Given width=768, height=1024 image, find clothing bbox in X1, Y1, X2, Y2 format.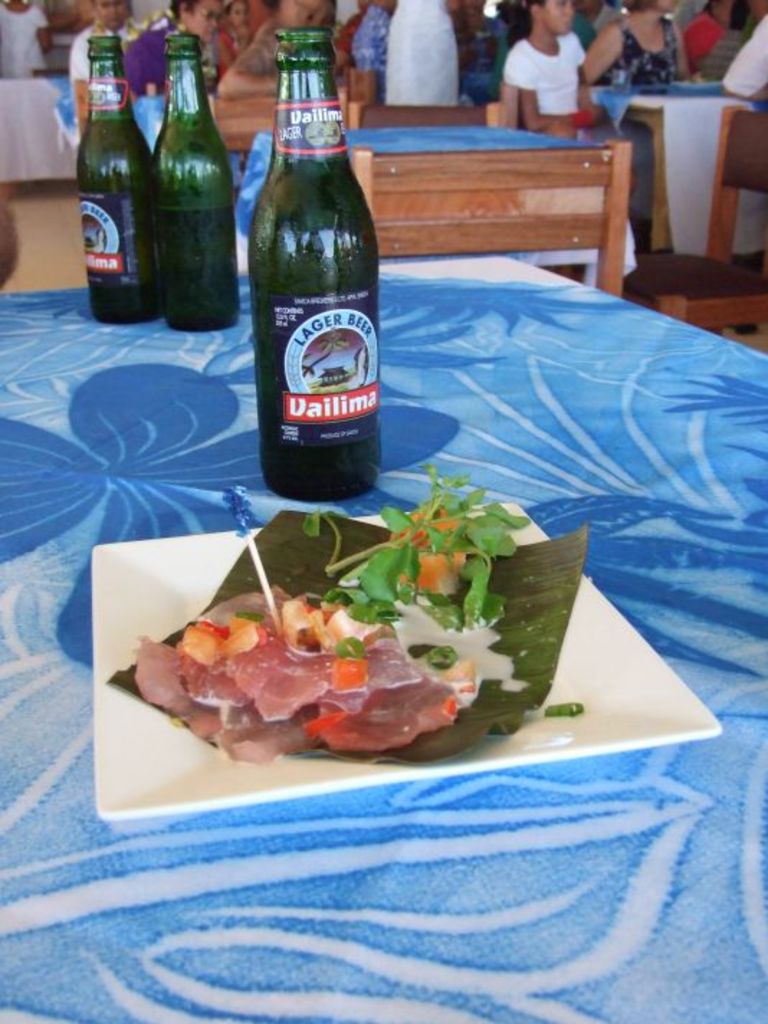
247, 19, 282, 72.
